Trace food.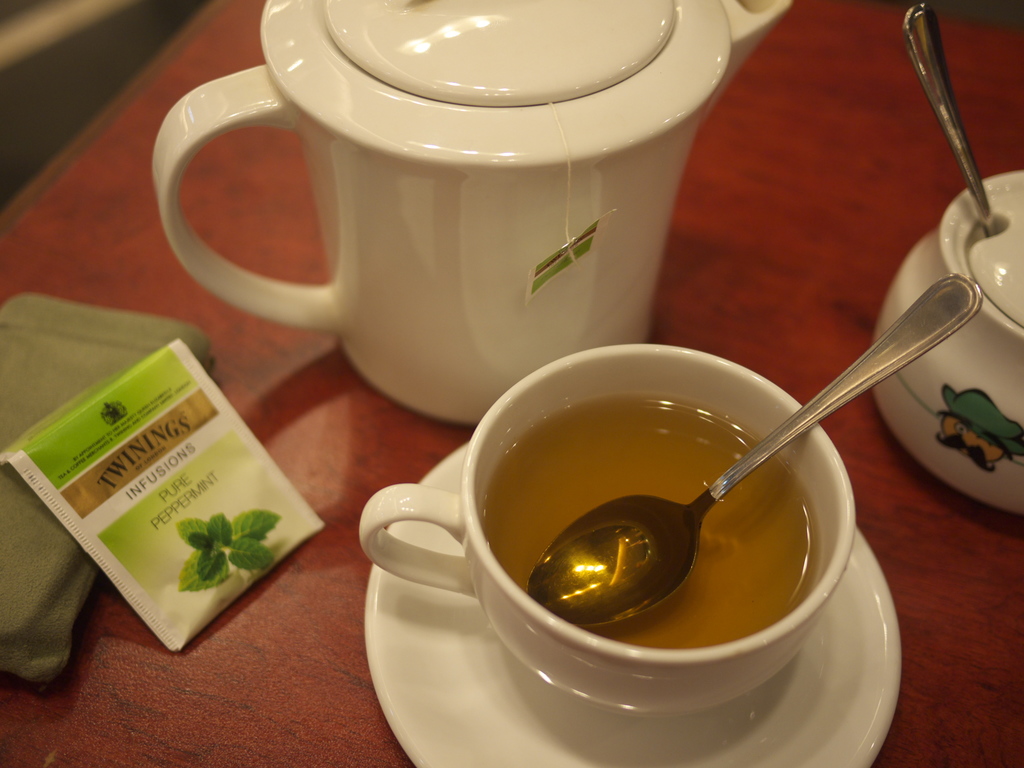
Traced to x1=179 y1=512 x2=285 y2=598.
